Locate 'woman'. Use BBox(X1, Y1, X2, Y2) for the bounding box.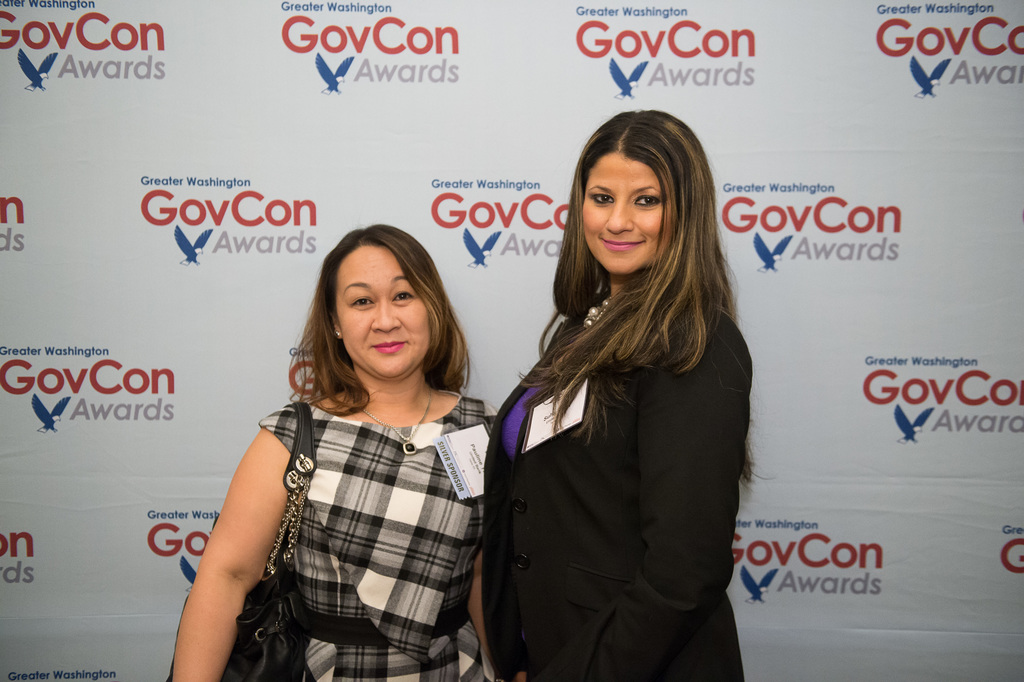
BBox(168, 221, 500, 681).
